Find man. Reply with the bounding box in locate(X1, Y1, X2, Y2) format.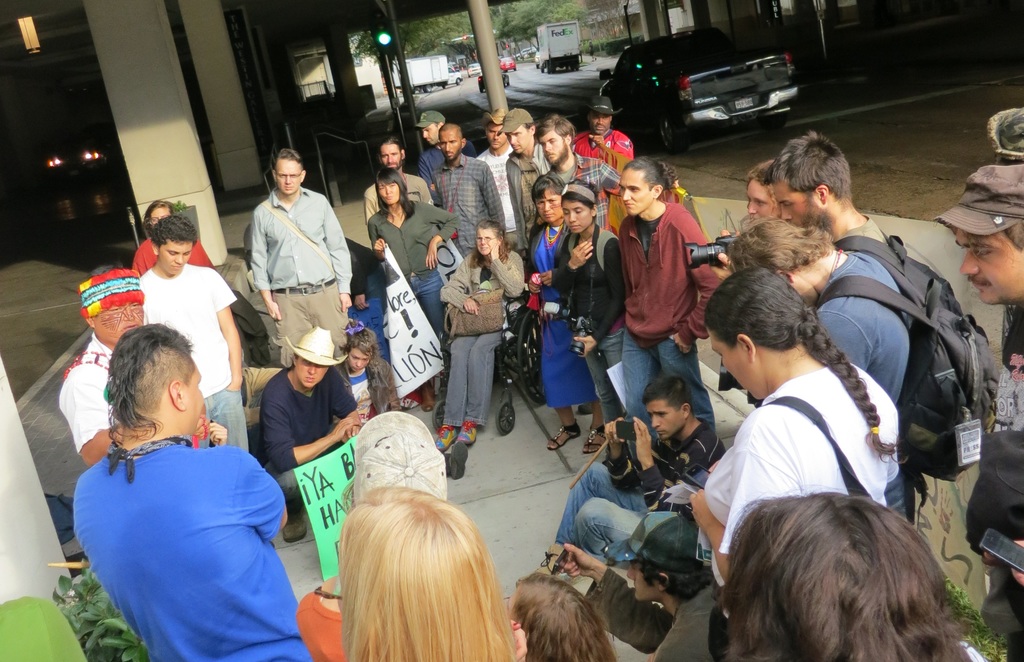
locate(537, 115, 620, 225).
